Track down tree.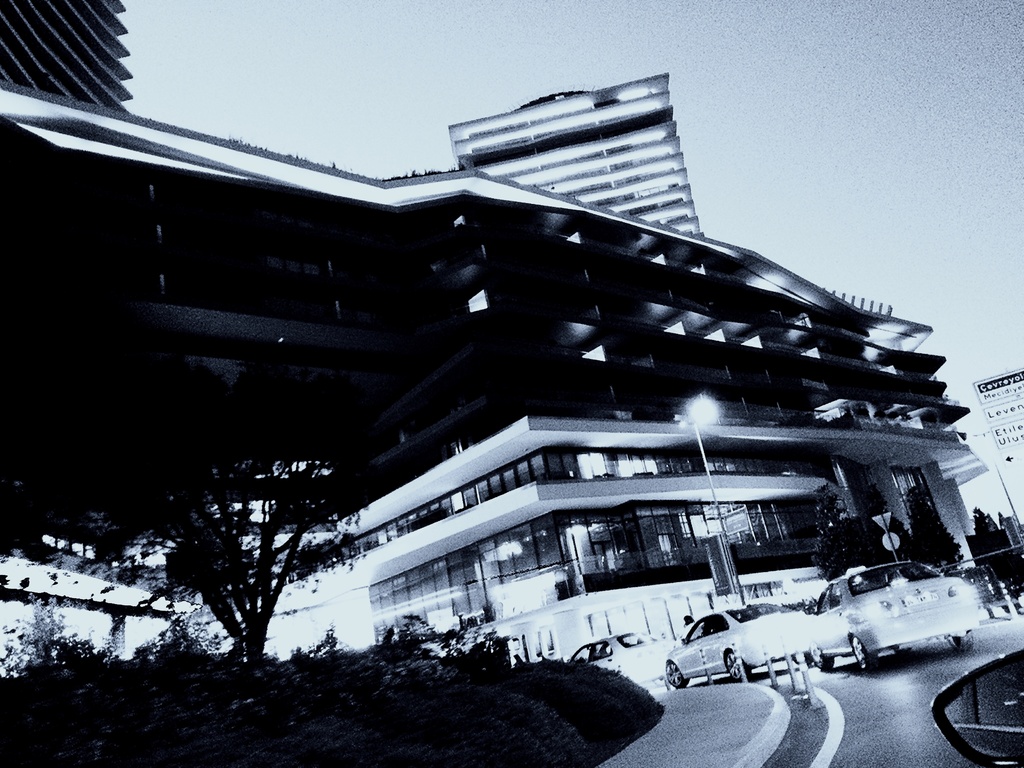
Tracked to x1=810, y1=505, x2=895, y2=580.
